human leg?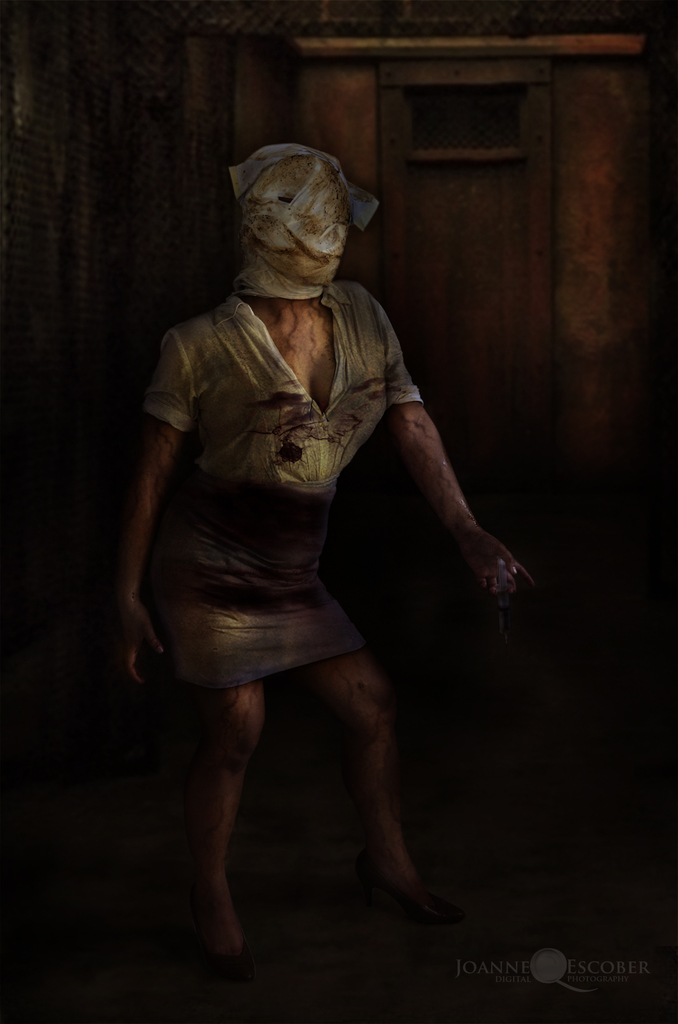
164, 543, 271, 960
